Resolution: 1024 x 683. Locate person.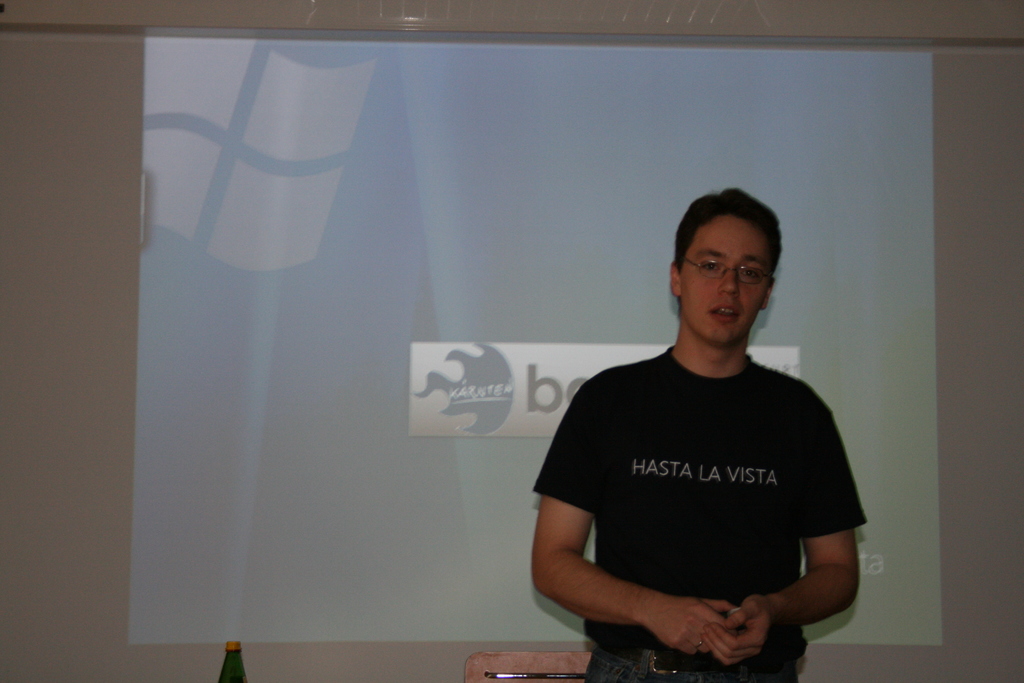
[534, 189, 870, 682].
